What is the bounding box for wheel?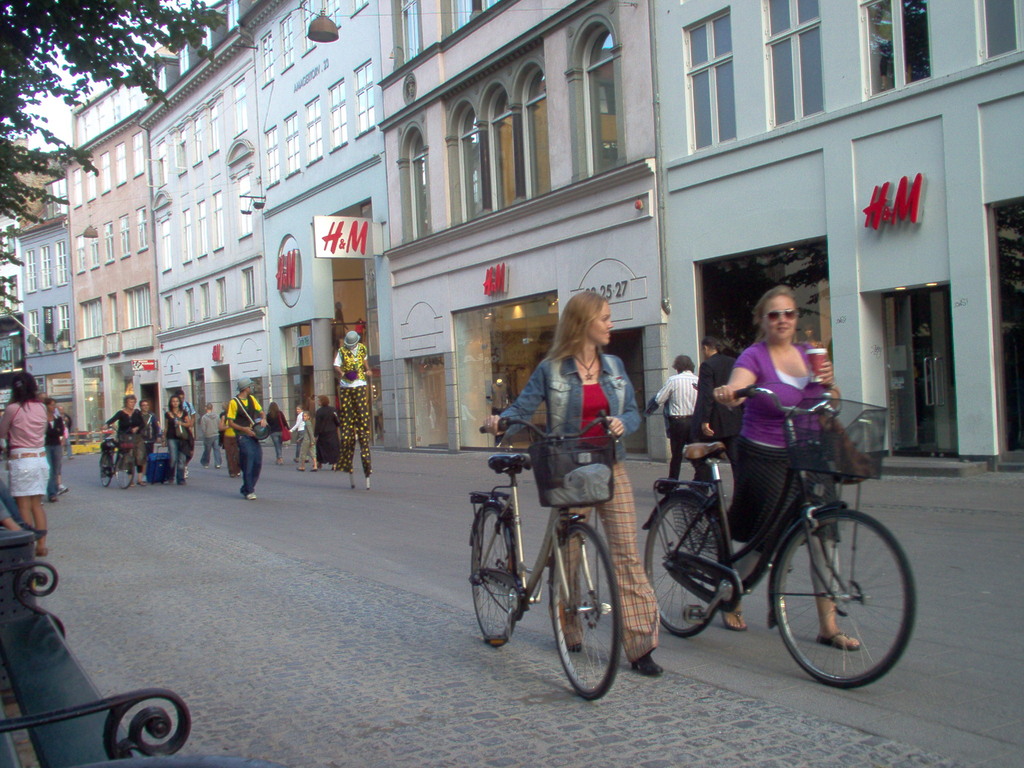
bbox(113, 452, 134, 486).
